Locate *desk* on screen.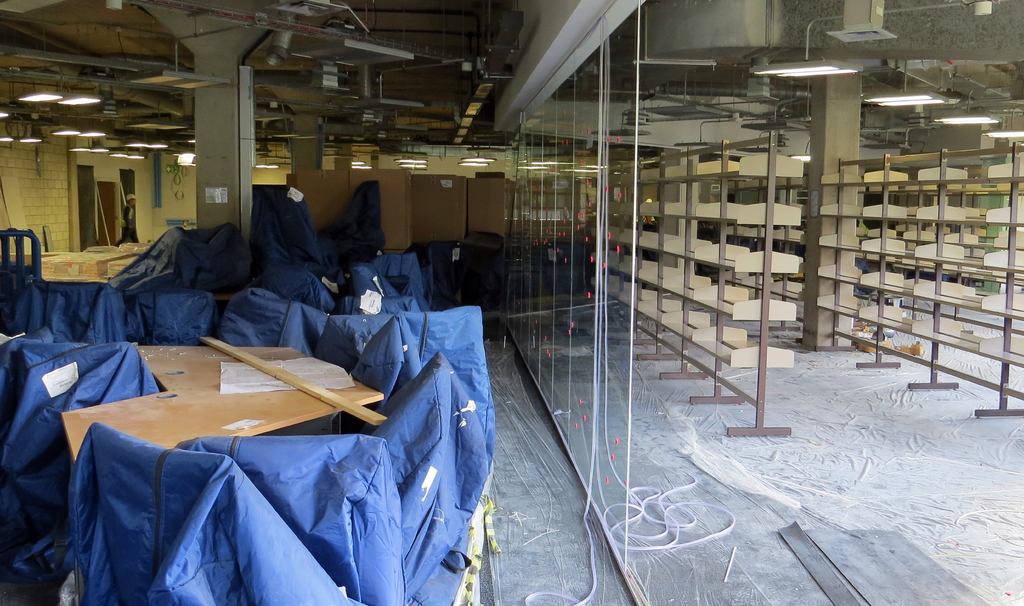
On screen at region(63, 344, 384, 462).
